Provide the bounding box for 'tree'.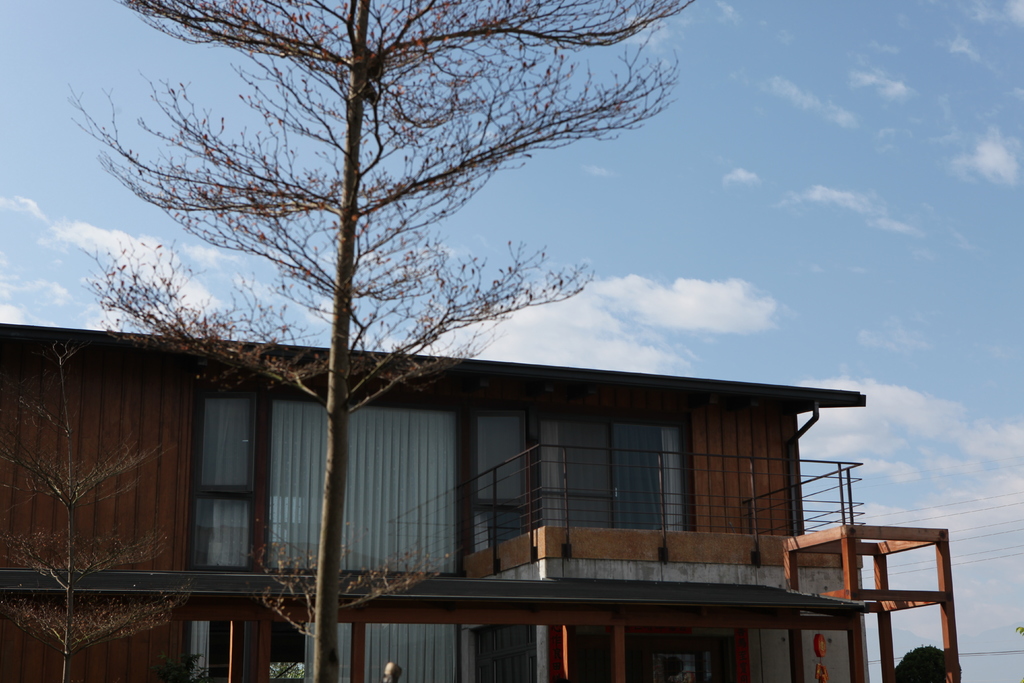
[4,390,185,682].
